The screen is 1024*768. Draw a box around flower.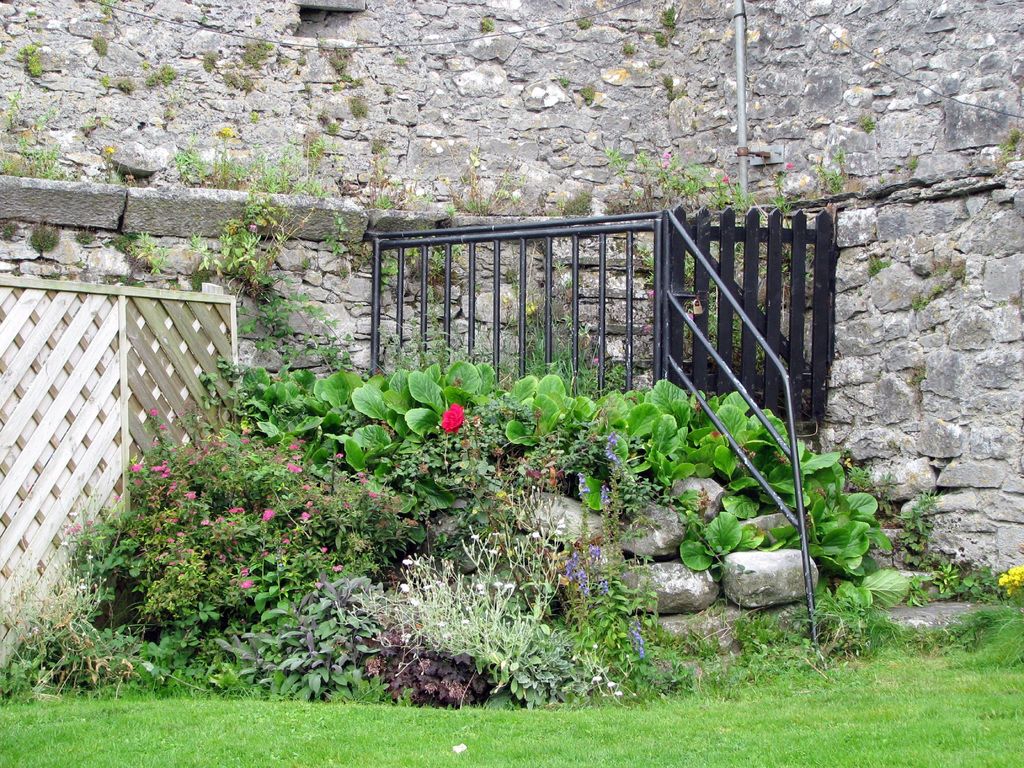
pyautogui.locateOnScreen(609, 433, 620, 463).
